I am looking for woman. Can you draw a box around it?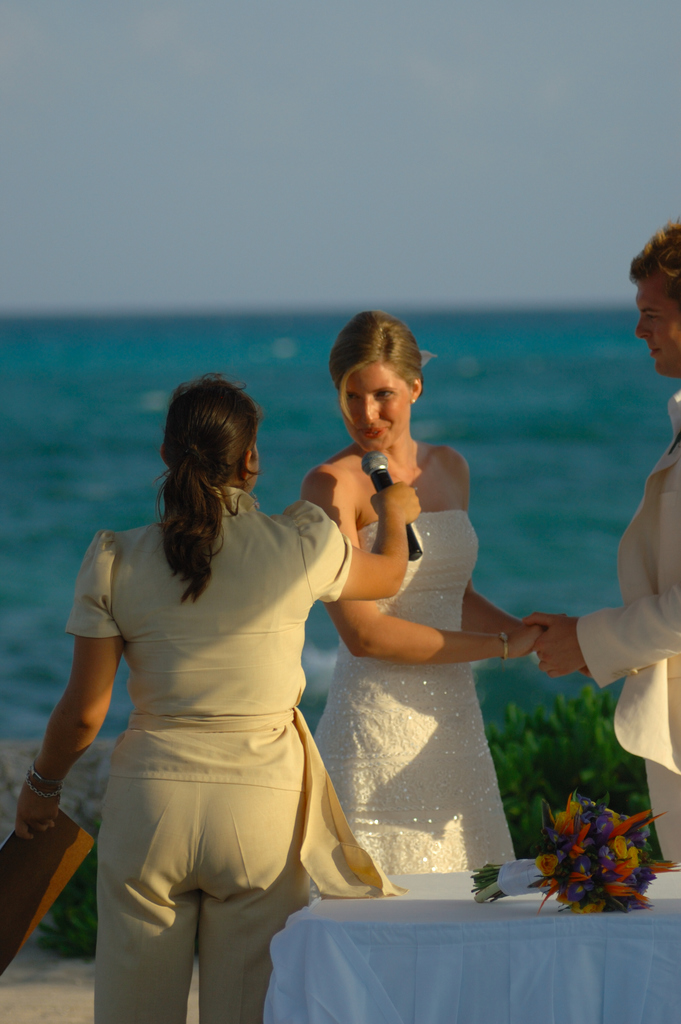
Sure, the bounding box is rect(51, 364, 427, 988).
